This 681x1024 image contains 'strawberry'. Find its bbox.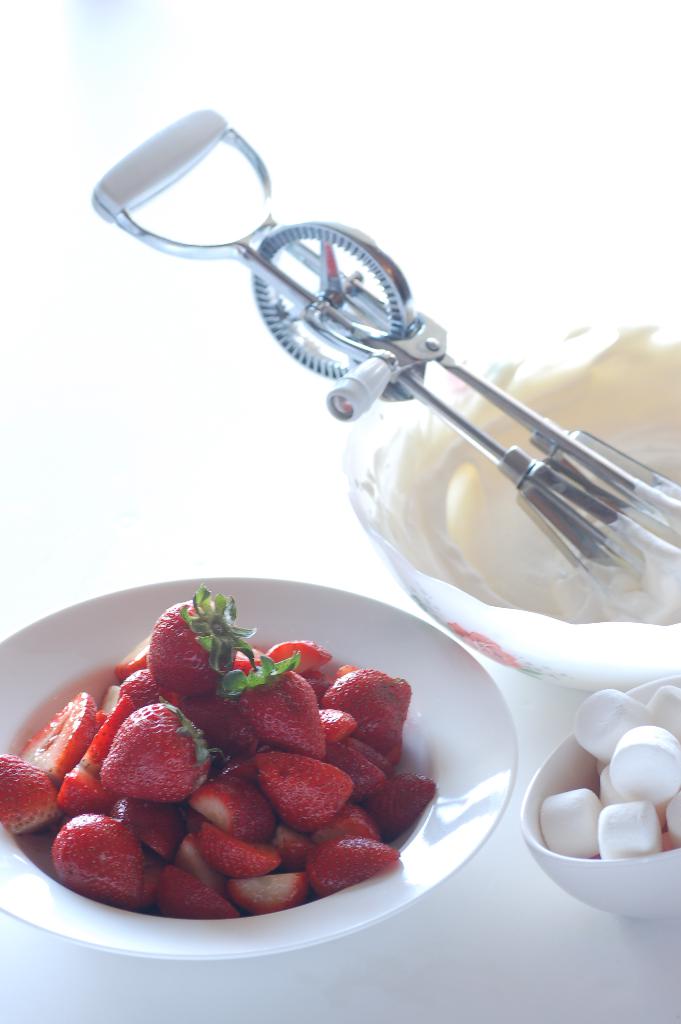
locate(199, 780, 272, 850).
